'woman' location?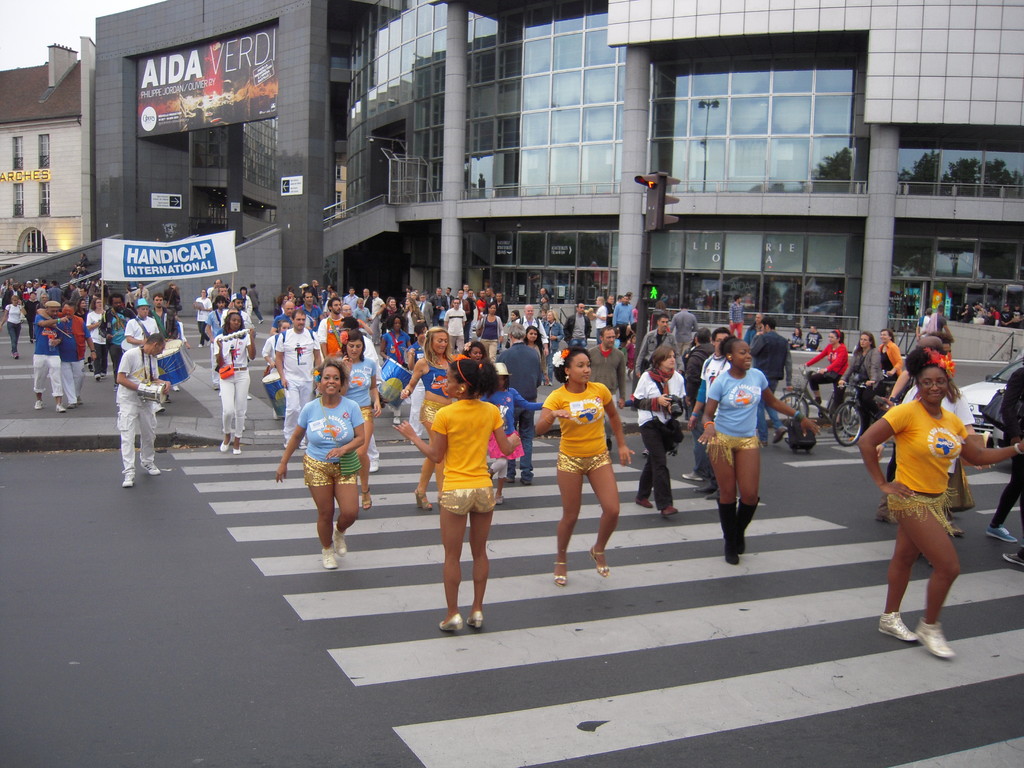
472,300,505,364
